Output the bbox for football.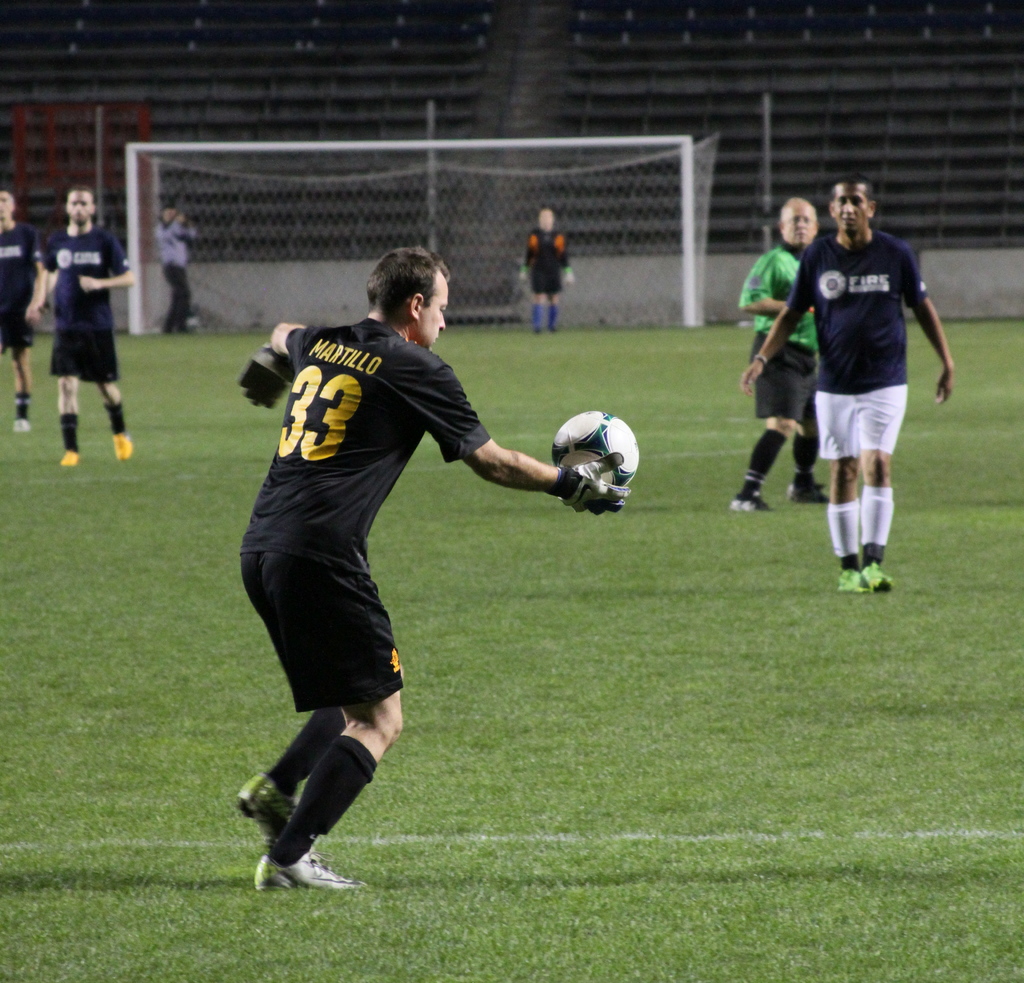
(552, 404, 637, 492).
